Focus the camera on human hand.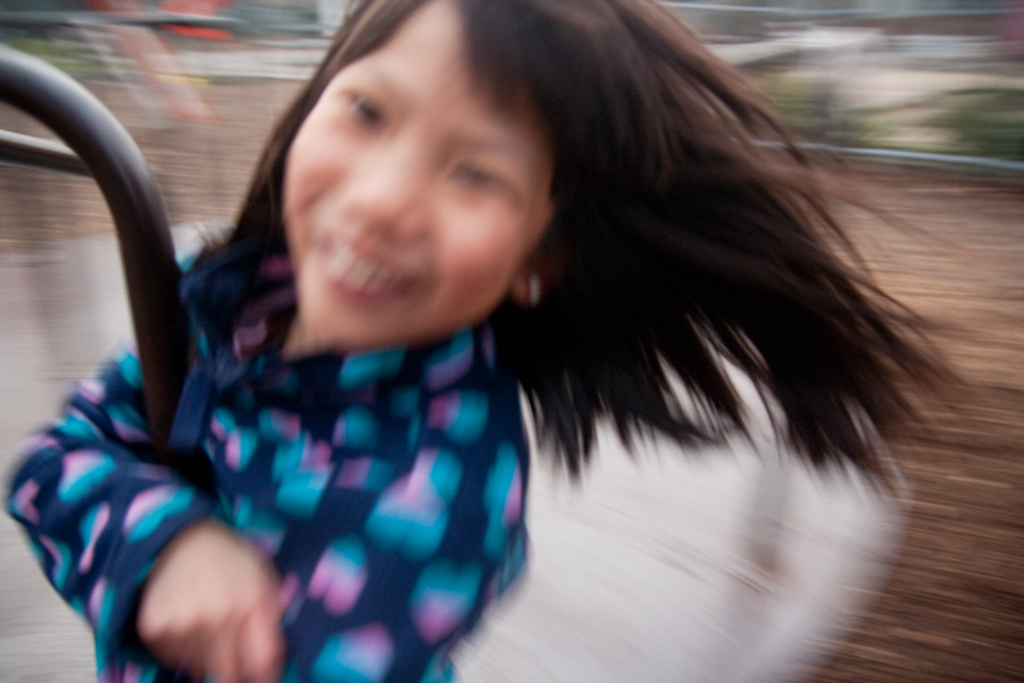
Focus region: pyautogui.locateOnScreen(135, 539, 282, 663).
